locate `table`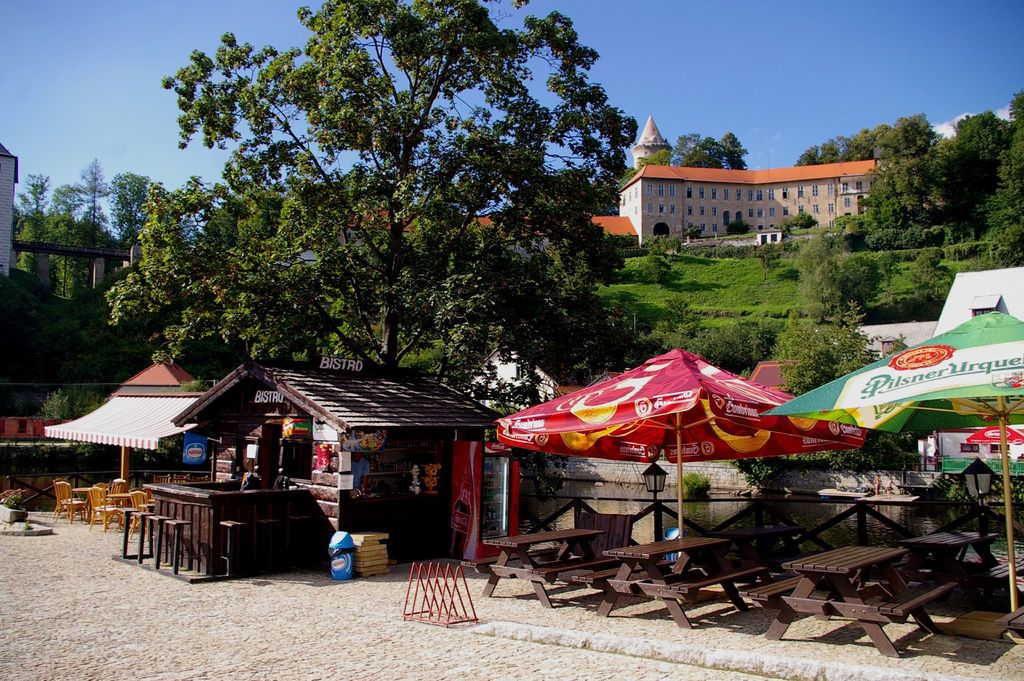
{"x1": 741, "y1": 542, "x2": 957, "y2": 657}
